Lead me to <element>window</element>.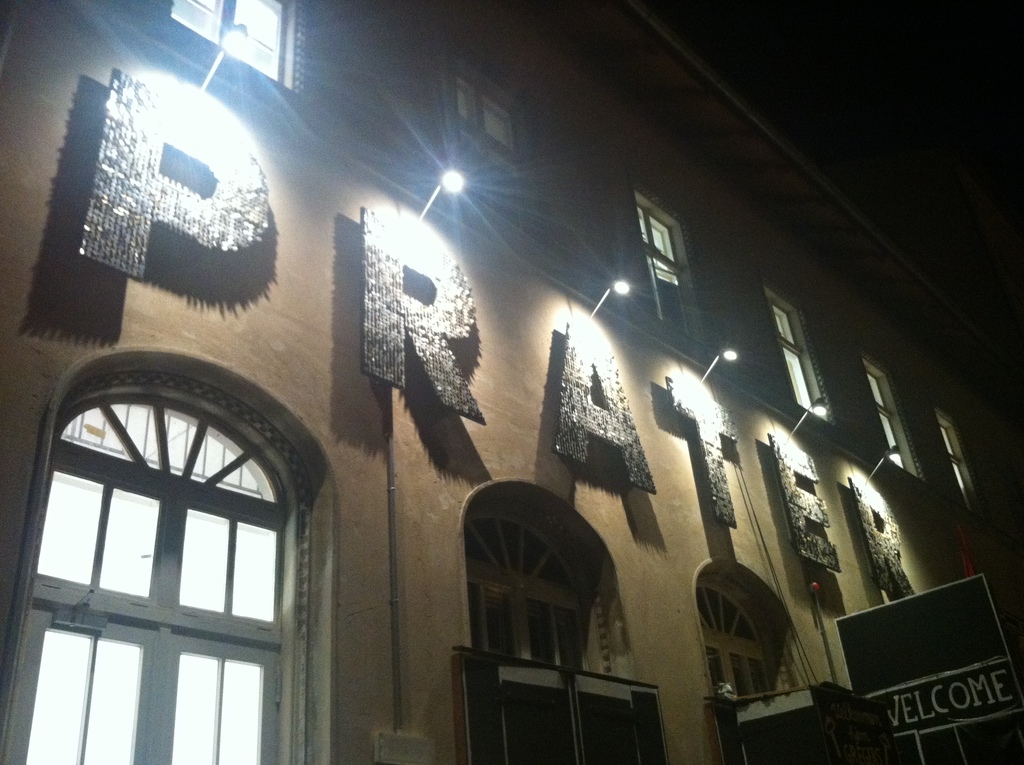
Lead to Rect(764, 283, 834, 424).
